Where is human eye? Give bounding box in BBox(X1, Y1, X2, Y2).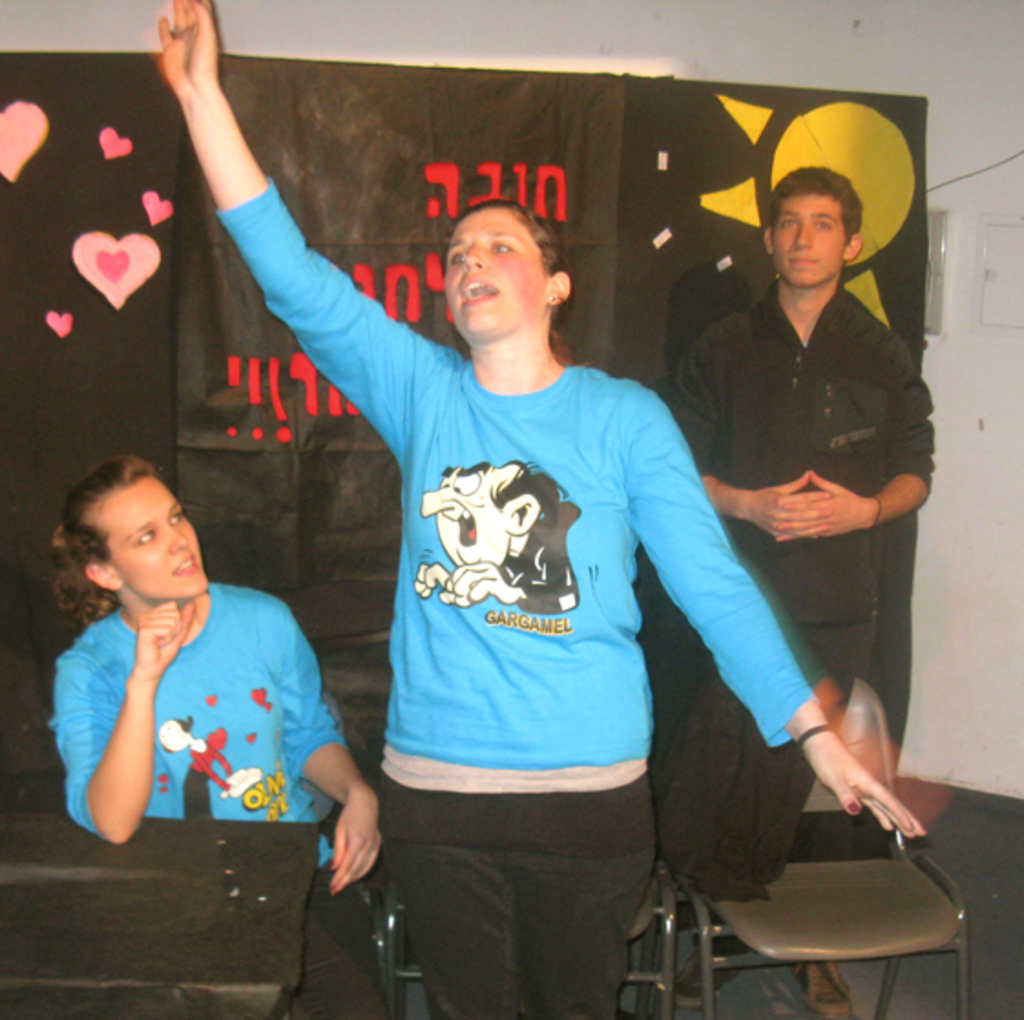
BBox(814, 215, 832, 230).
